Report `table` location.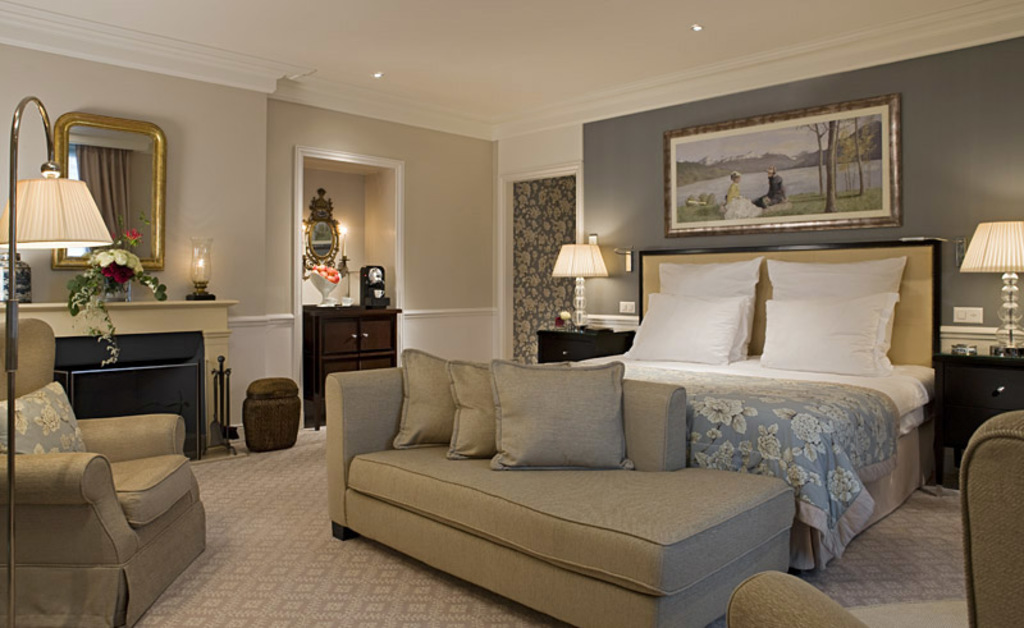
Report: bbox(927, 344, 1023, 491).
